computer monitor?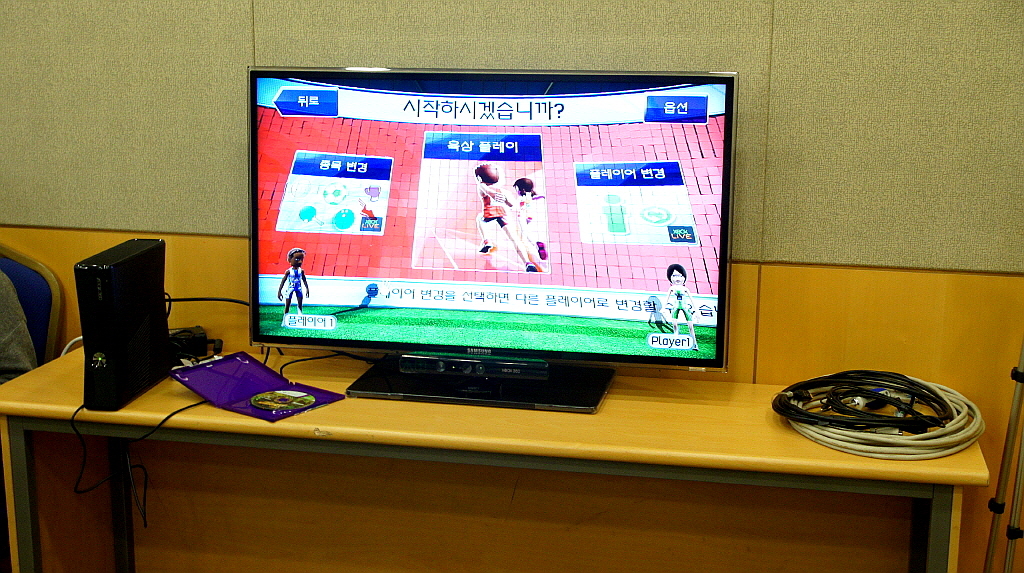
select_region(237, 59, 740, 403)
